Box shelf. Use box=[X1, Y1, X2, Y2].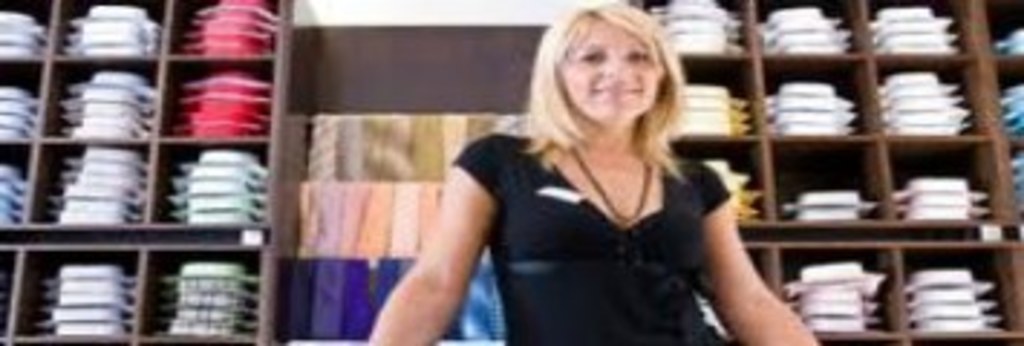
box=[147, 136, 271, 219].
